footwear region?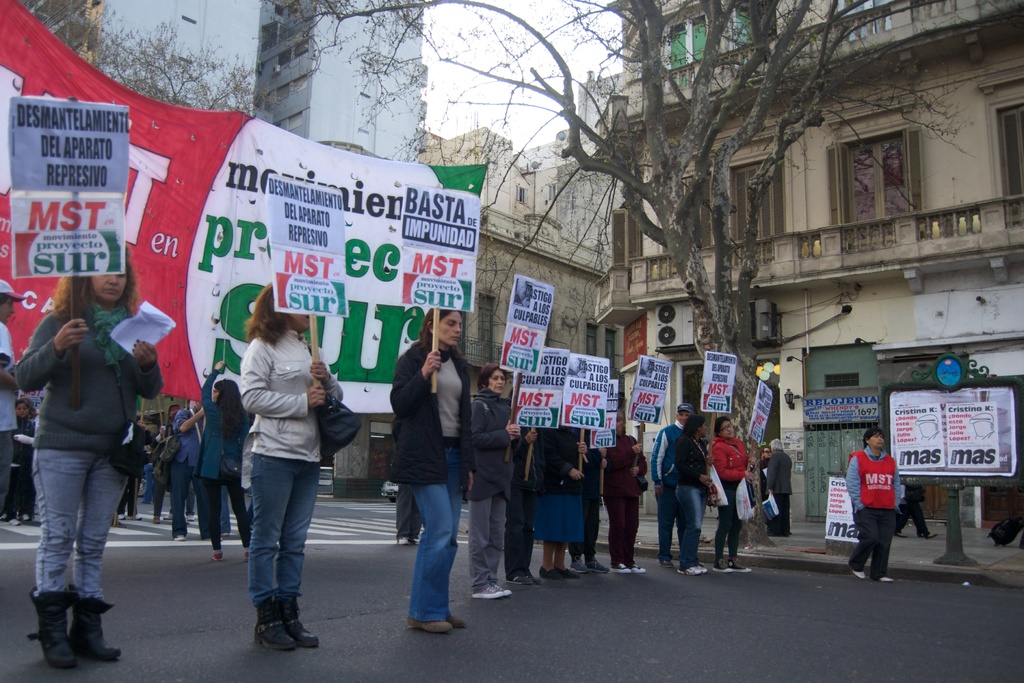
bbox=(173, 532, 186, 541)
